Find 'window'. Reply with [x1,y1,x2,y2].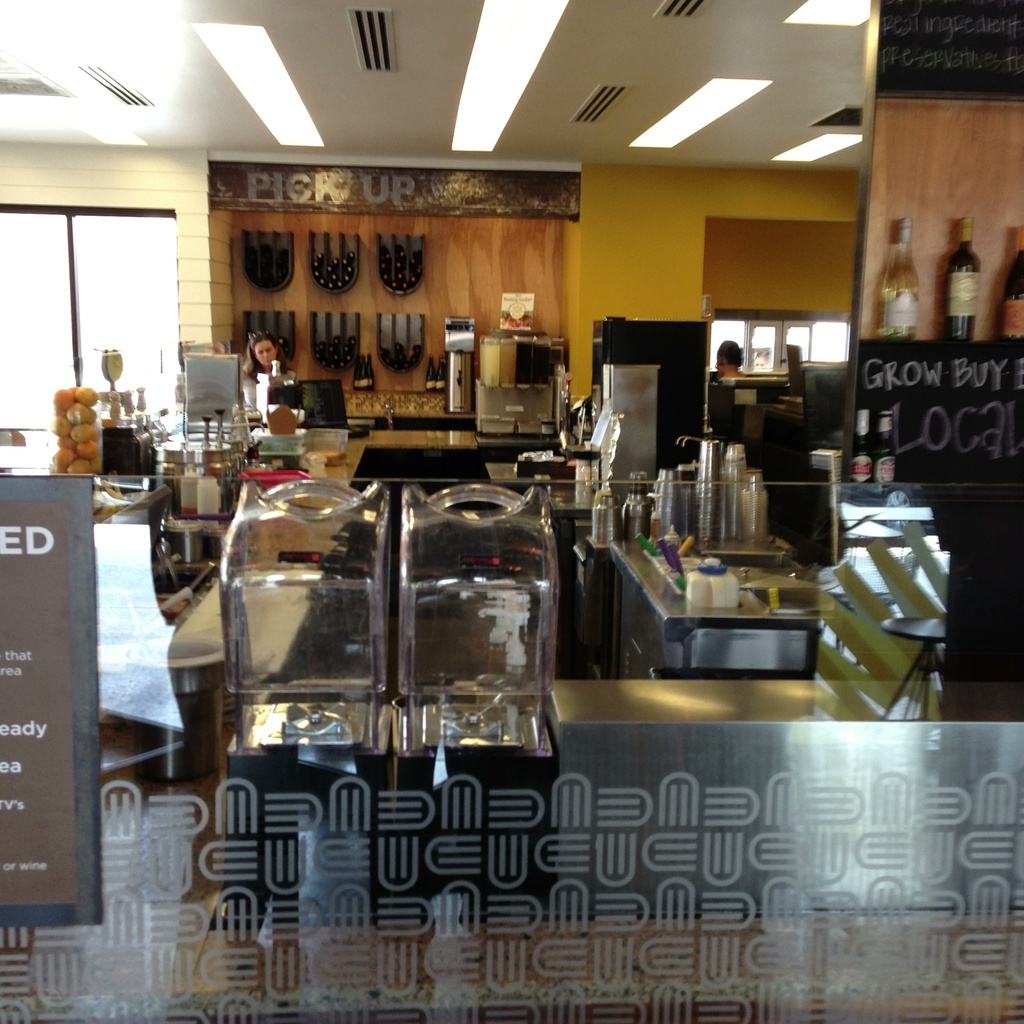
[0,204,176,428].
